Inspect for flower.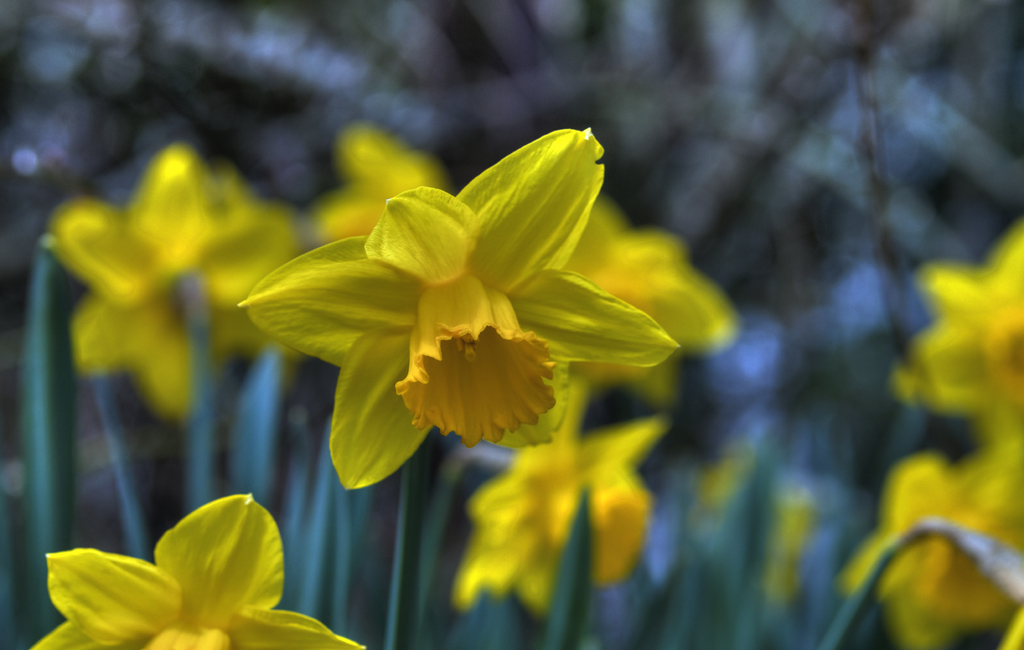
Inspection: bbox=(446, 368, 671, 617).
